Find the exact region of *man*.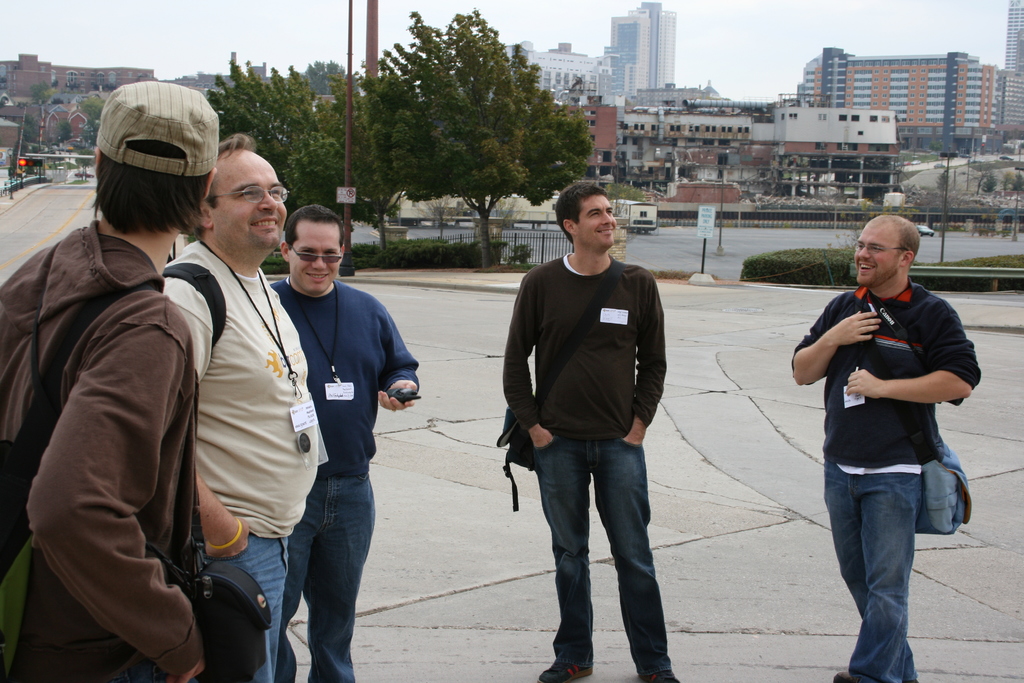
Exact region: {"left": 502, "top": 182, "right": 685, "bottom": 682}.
